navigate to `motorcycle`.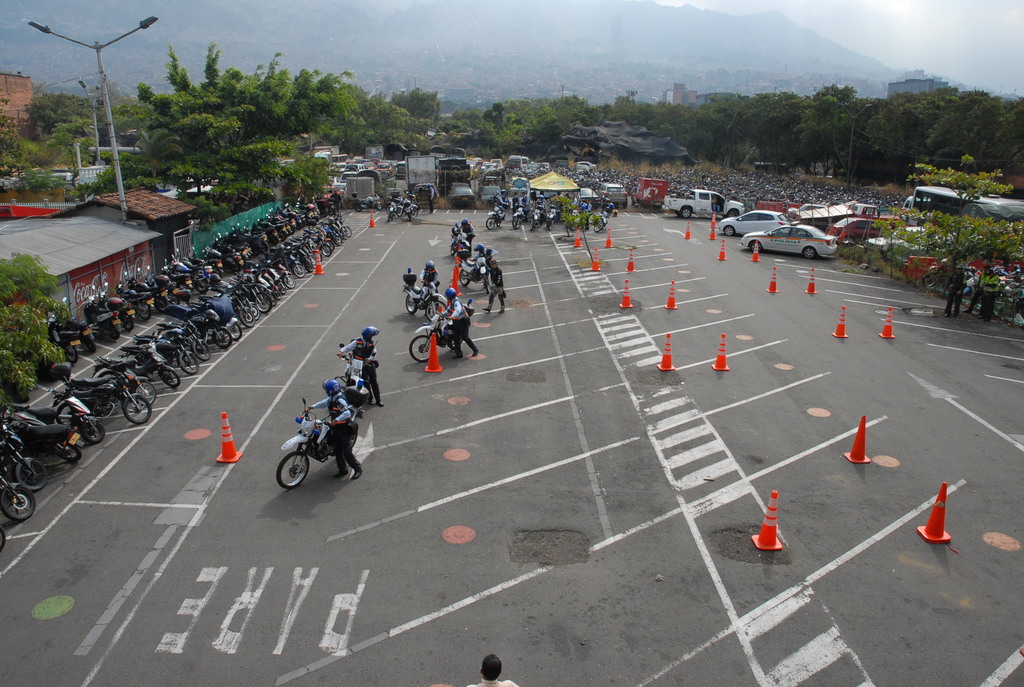
Navigation target: bbox=(461, 248, 492, 285).
